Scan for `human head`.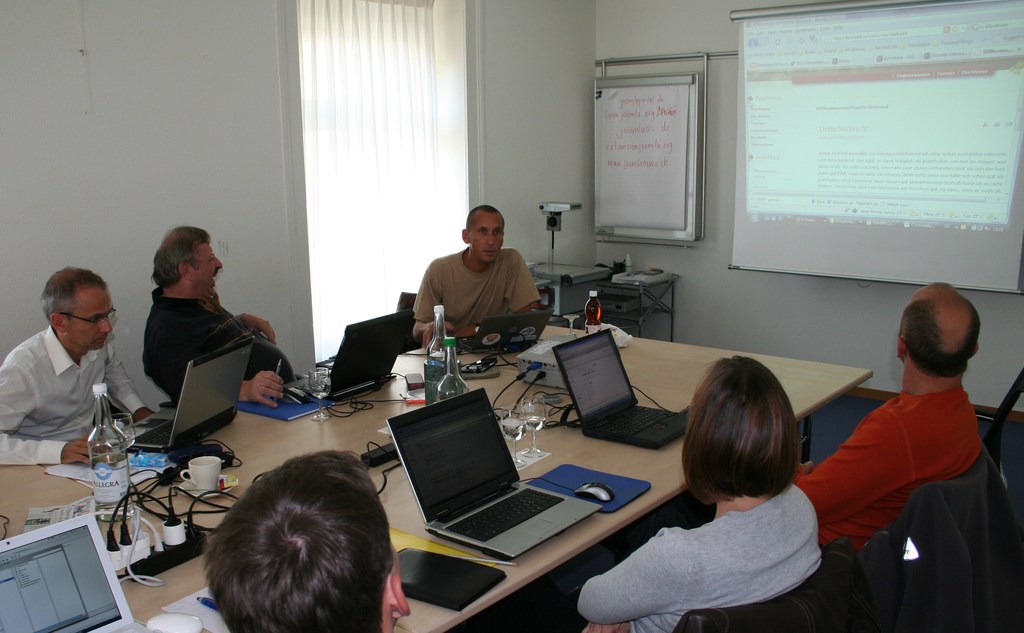
Scan result: 204:450:408:632.
